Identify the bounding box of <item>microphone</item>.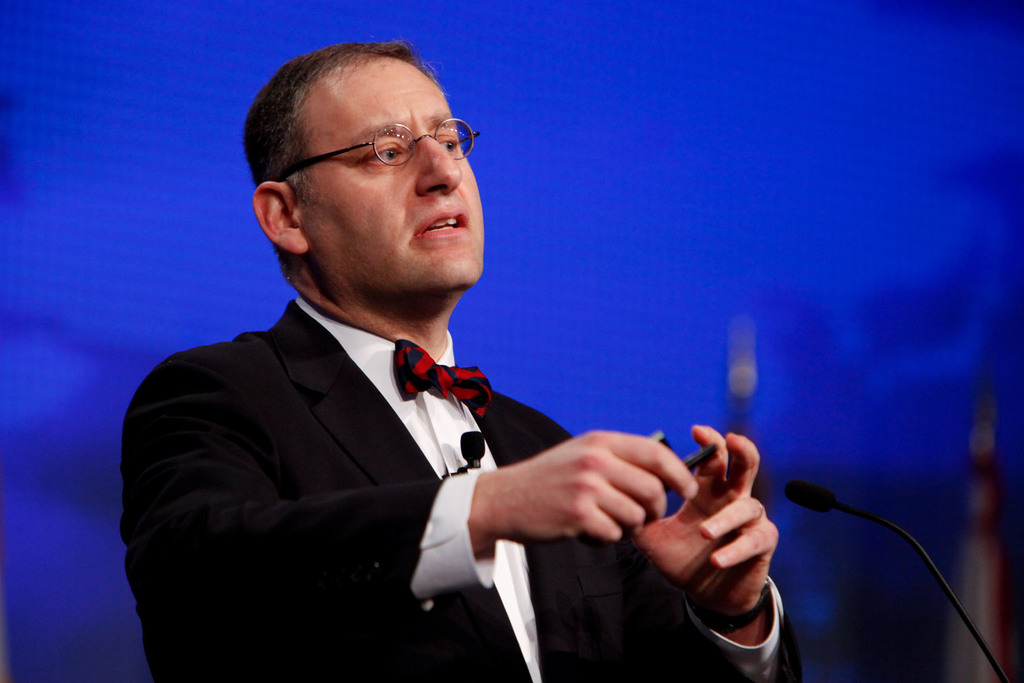
crop(783, 473, 836, 513).
